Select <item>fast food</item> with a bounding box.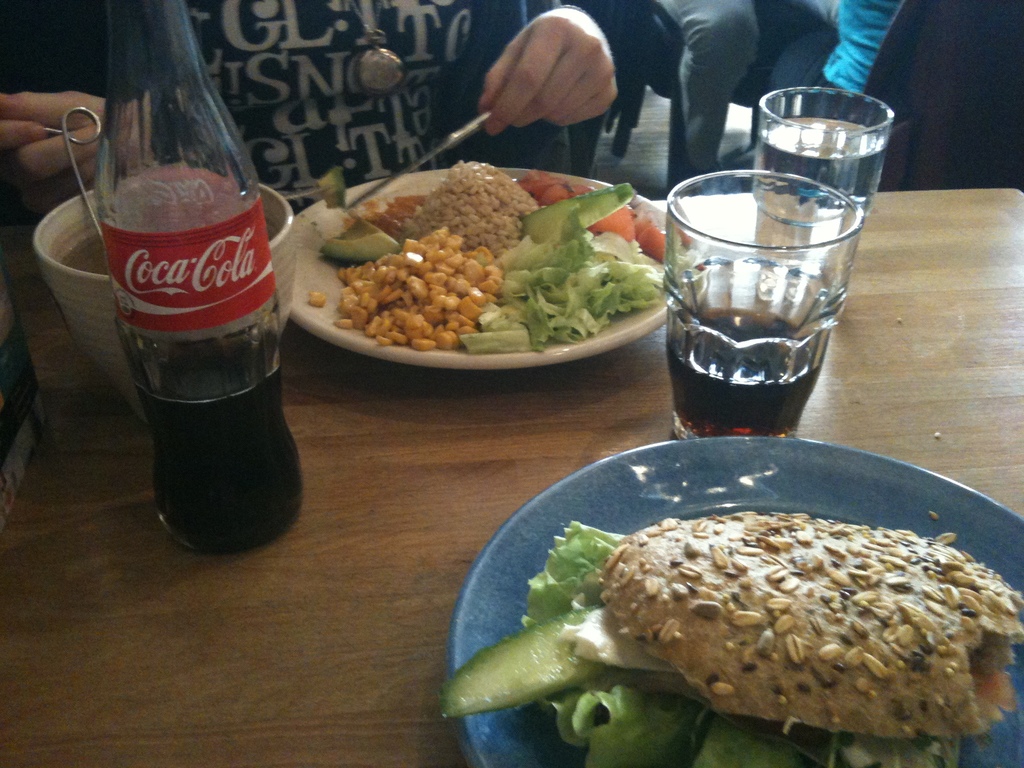
599,500,1023,743.
